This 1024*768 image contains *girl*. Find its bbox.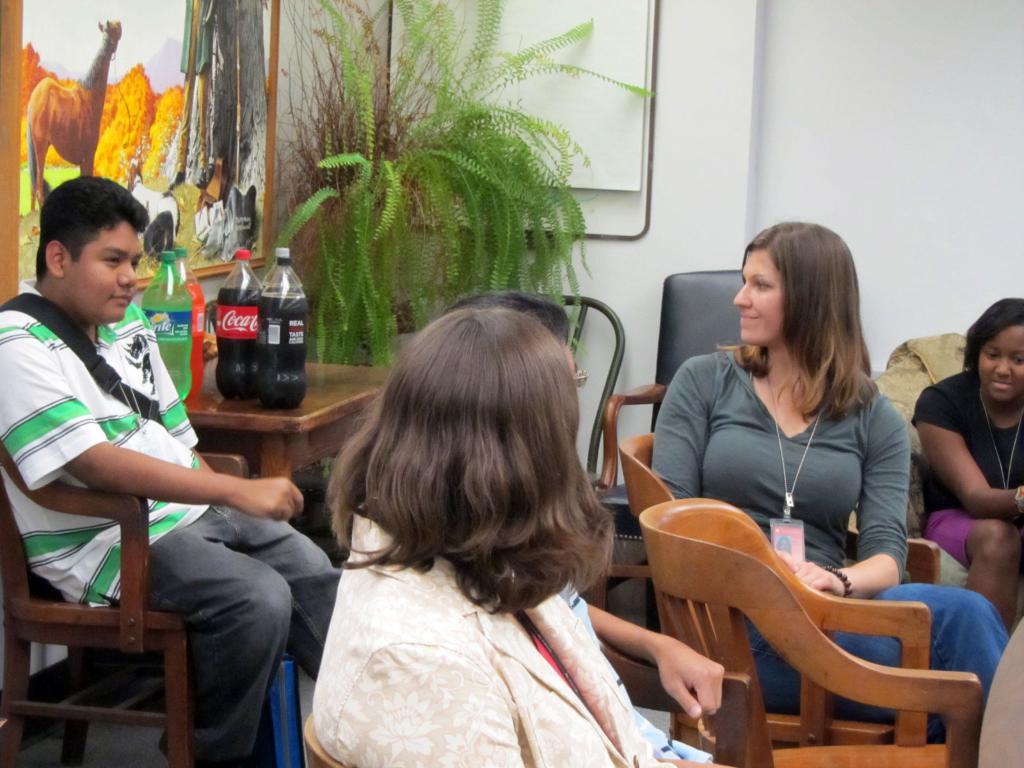
bbox=(909, 294, 1023, 639).
